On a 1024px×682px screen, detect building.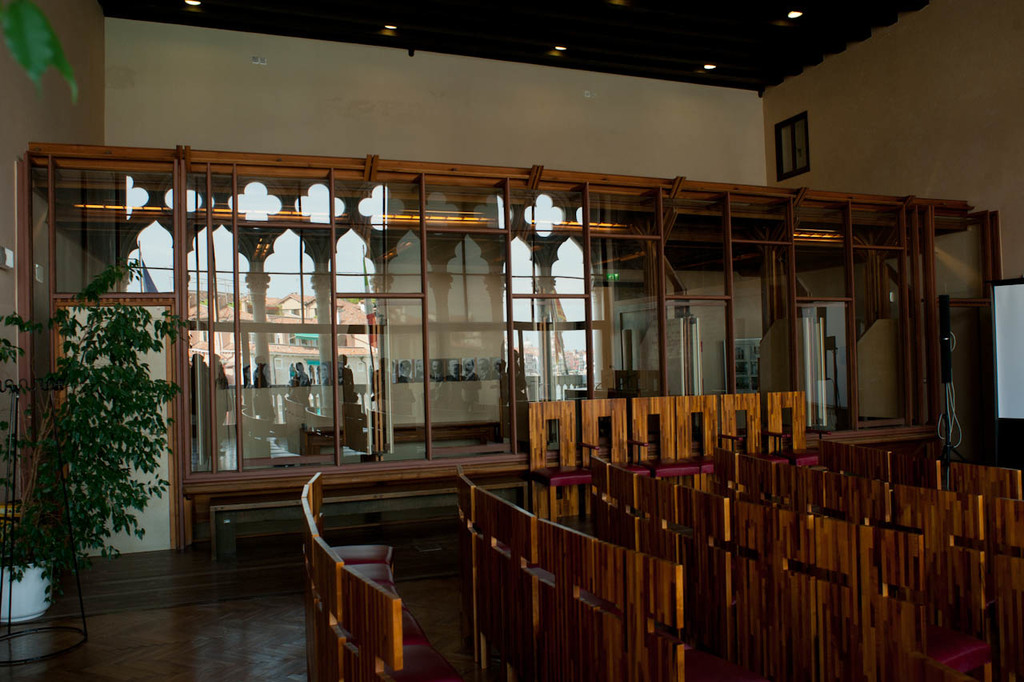
bbox=[4, 0, 1022, 681].
